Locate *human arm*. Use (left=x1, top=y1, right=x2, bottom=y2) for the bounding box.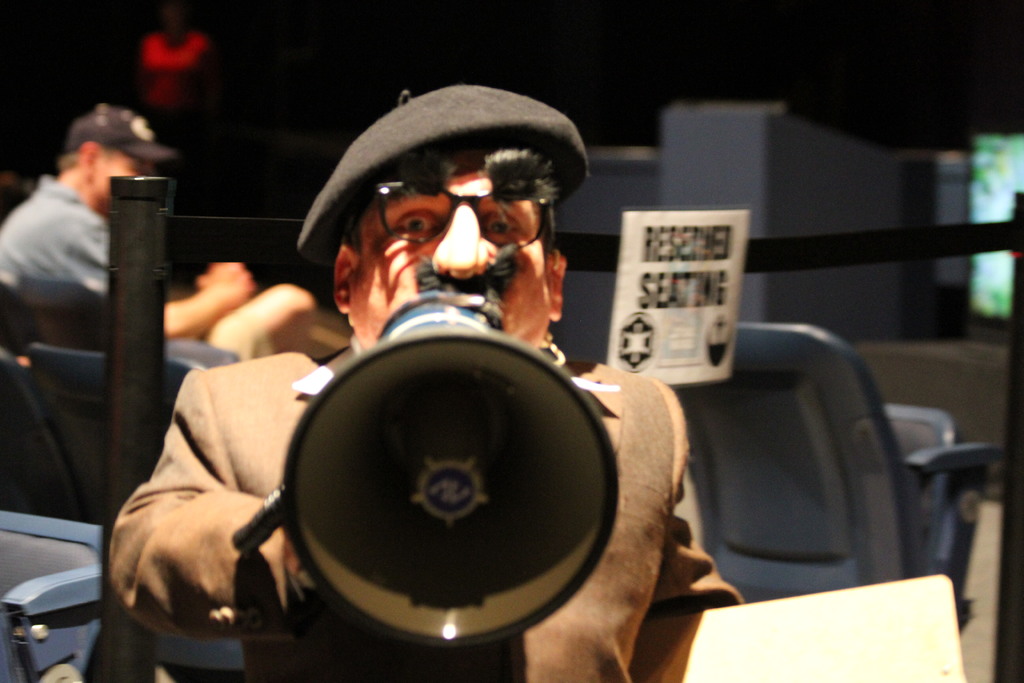
(left=116, top=229, right=789, bottom=682).
